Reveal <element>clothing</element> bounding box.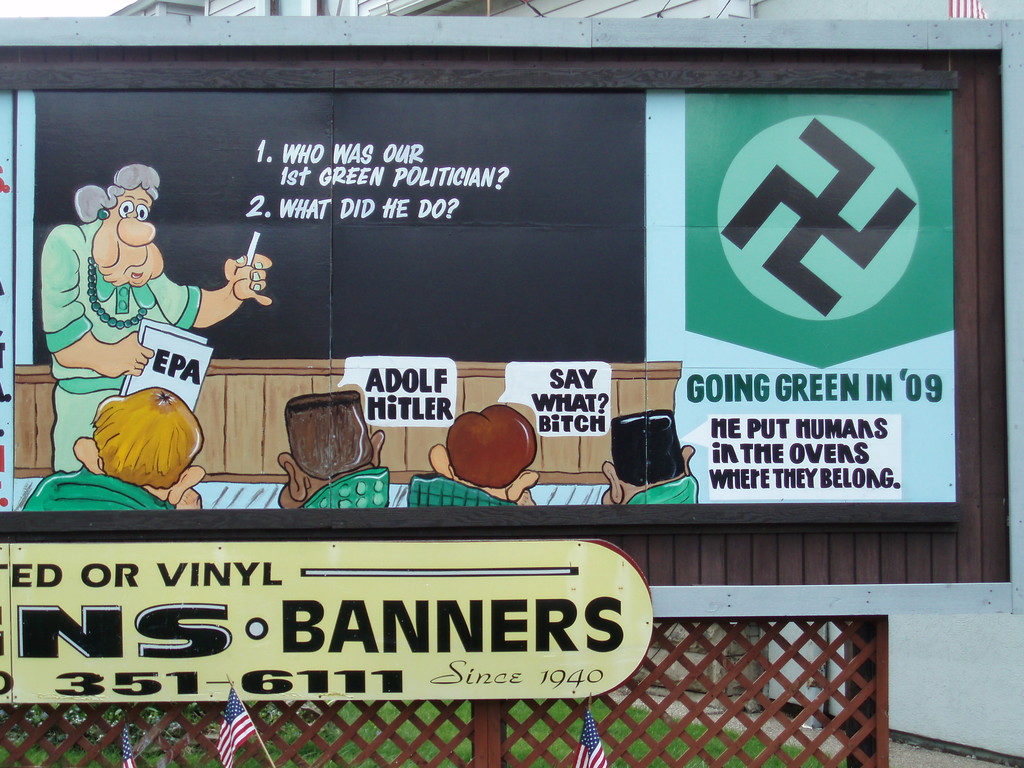
Revealed: 406,474,520,506.
